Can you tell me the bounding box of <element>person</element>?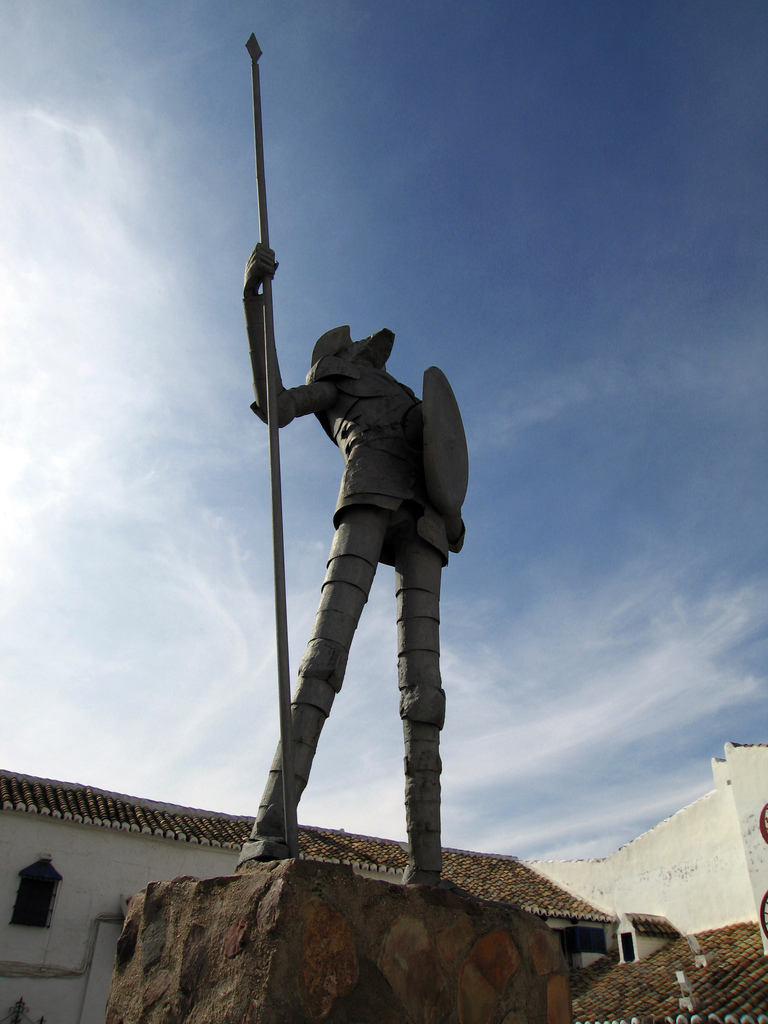
BBox(237, 258, 489, 946).
